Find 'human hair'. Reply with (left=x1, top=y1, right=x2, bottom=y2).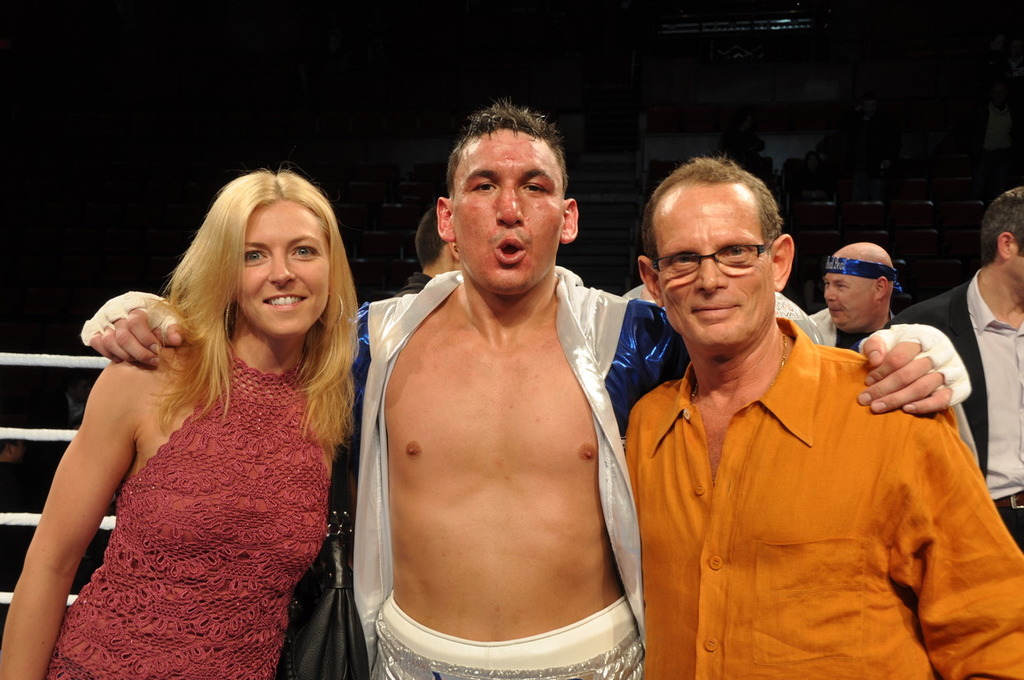
(left=440, top=96, right=570, bottom=199).
